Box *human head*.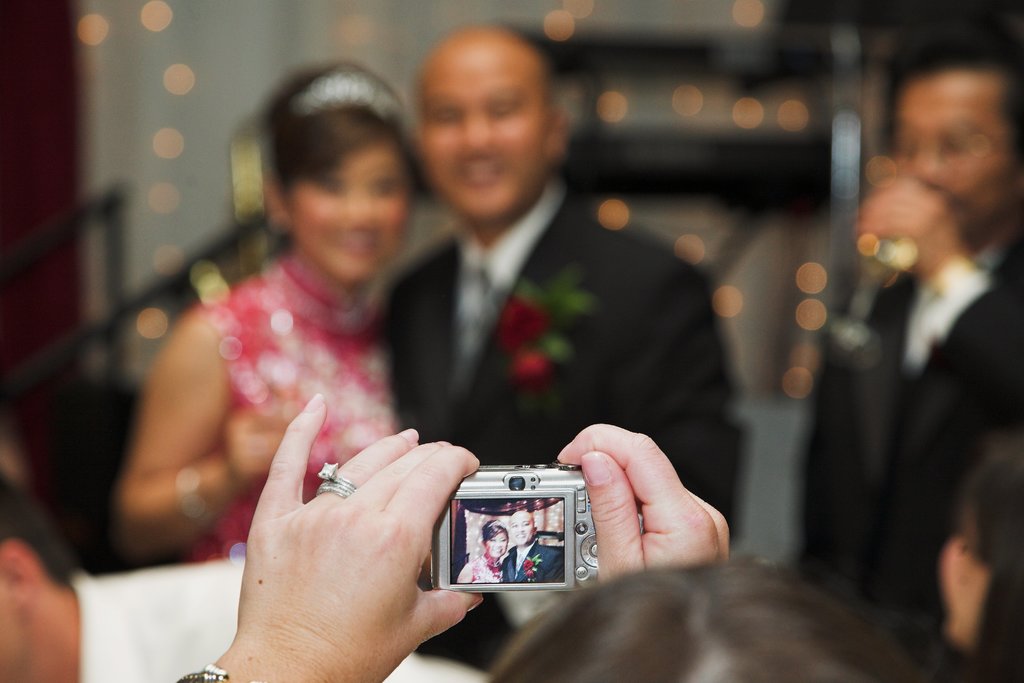
[left=231, top=78, right=437, bottom=283].
